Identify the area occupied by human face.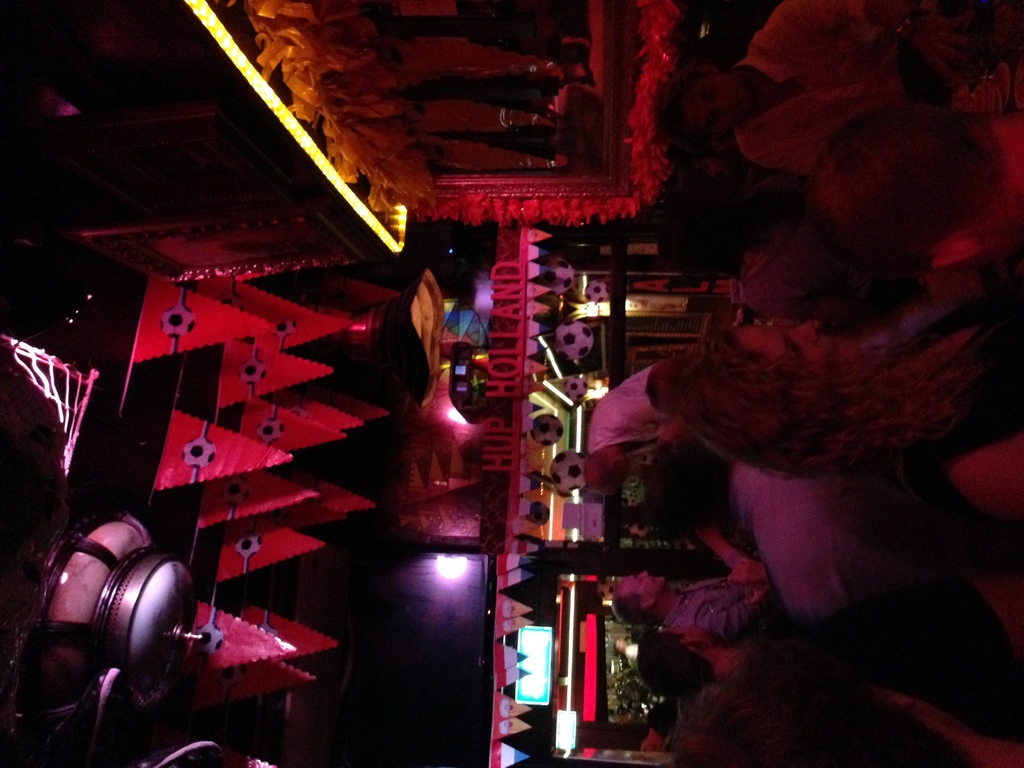
Area: bbox(623, 568, 666, 600).
